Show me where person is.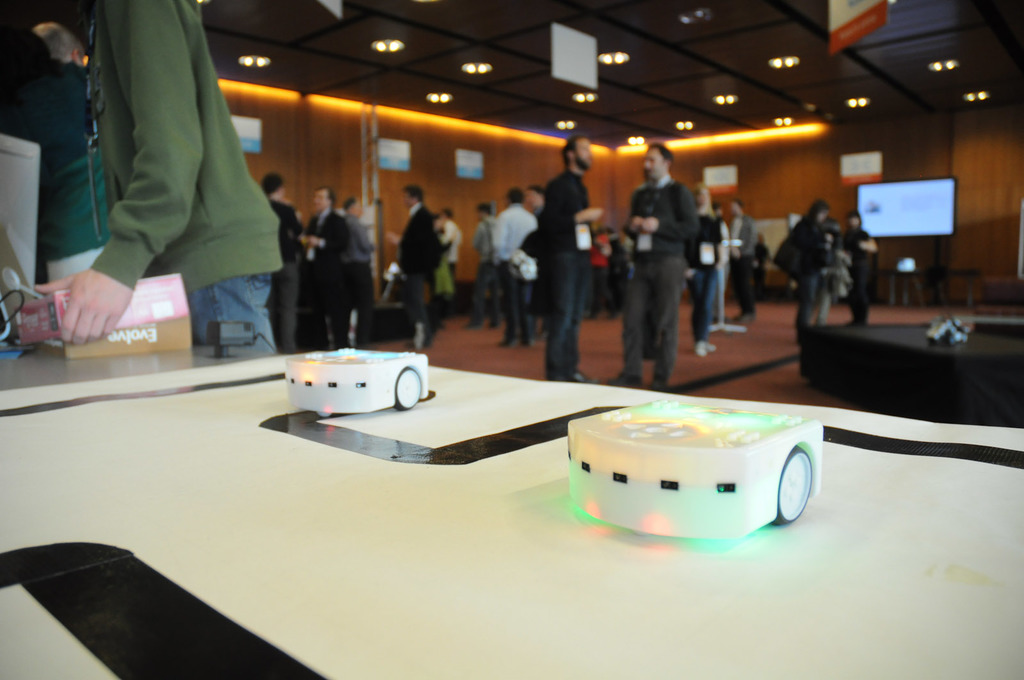
person is at left=529, top=129, right=608, bottom=388.
